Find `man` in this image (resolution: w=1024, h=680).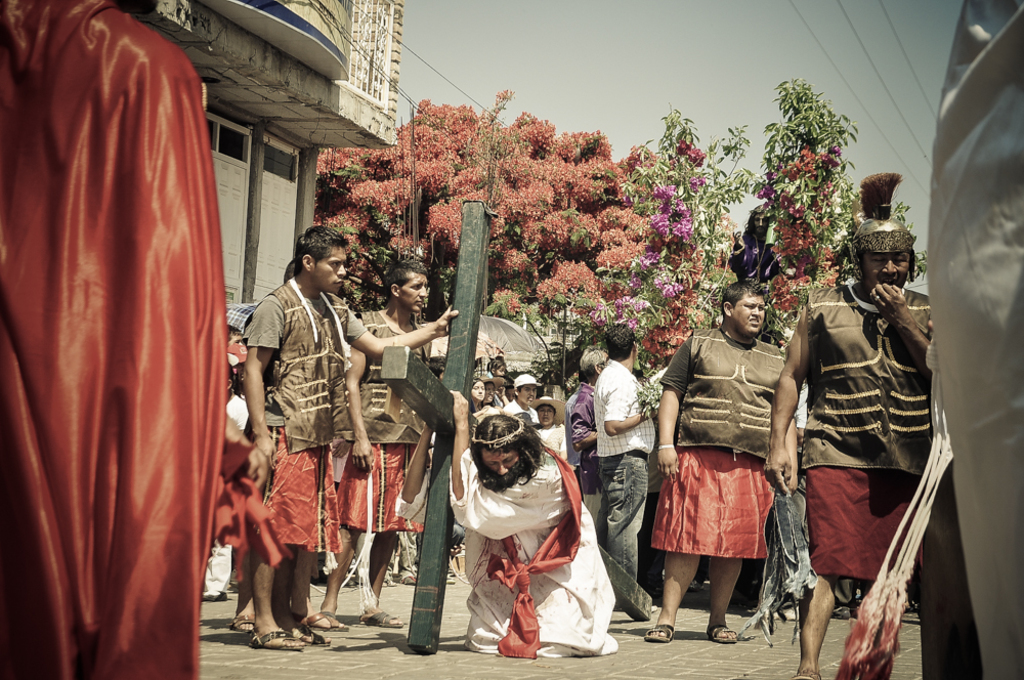
(567,346,601,536).
